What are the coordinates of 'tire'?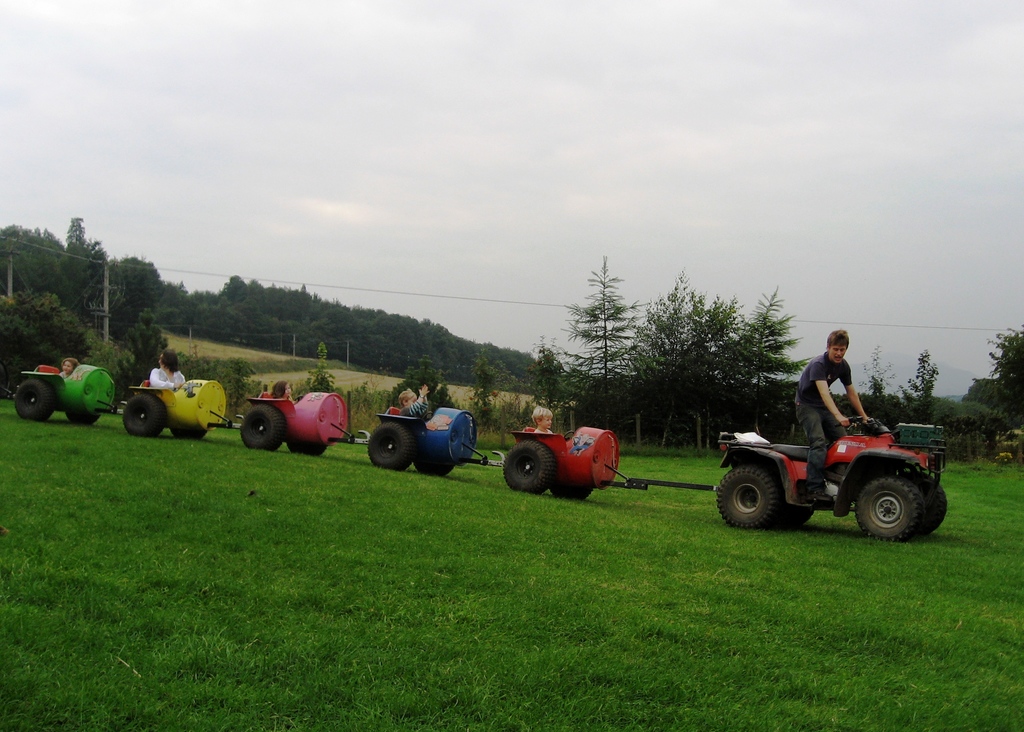
[x1=121, y1=393, x2=173, y2=437].
